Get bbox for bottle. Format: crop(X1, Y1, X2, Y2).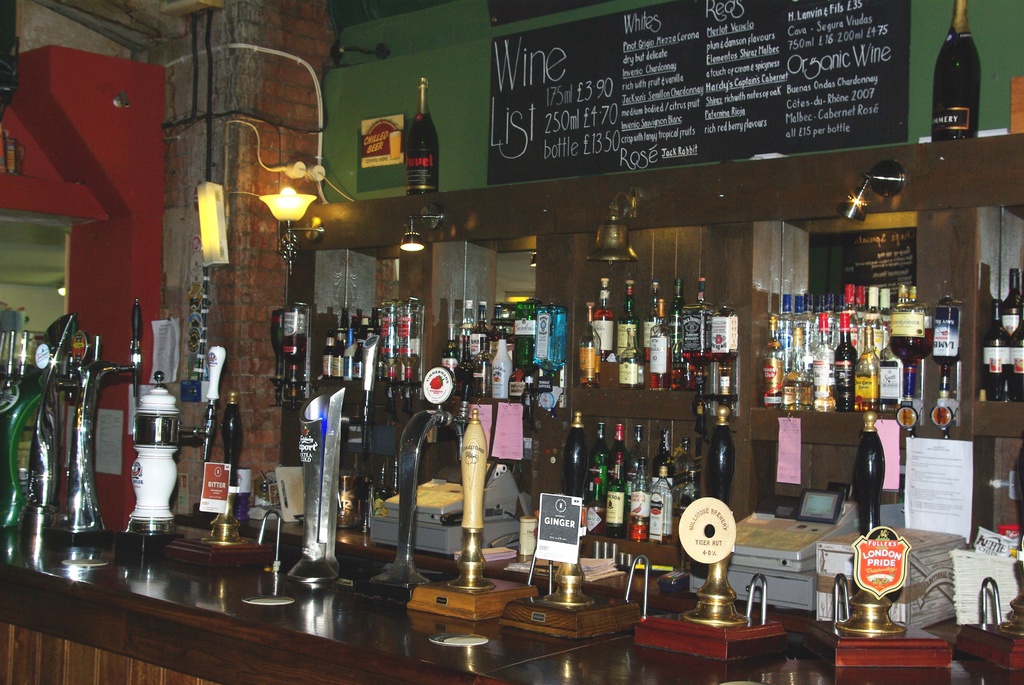
crop(573, 298, 602, 390).
